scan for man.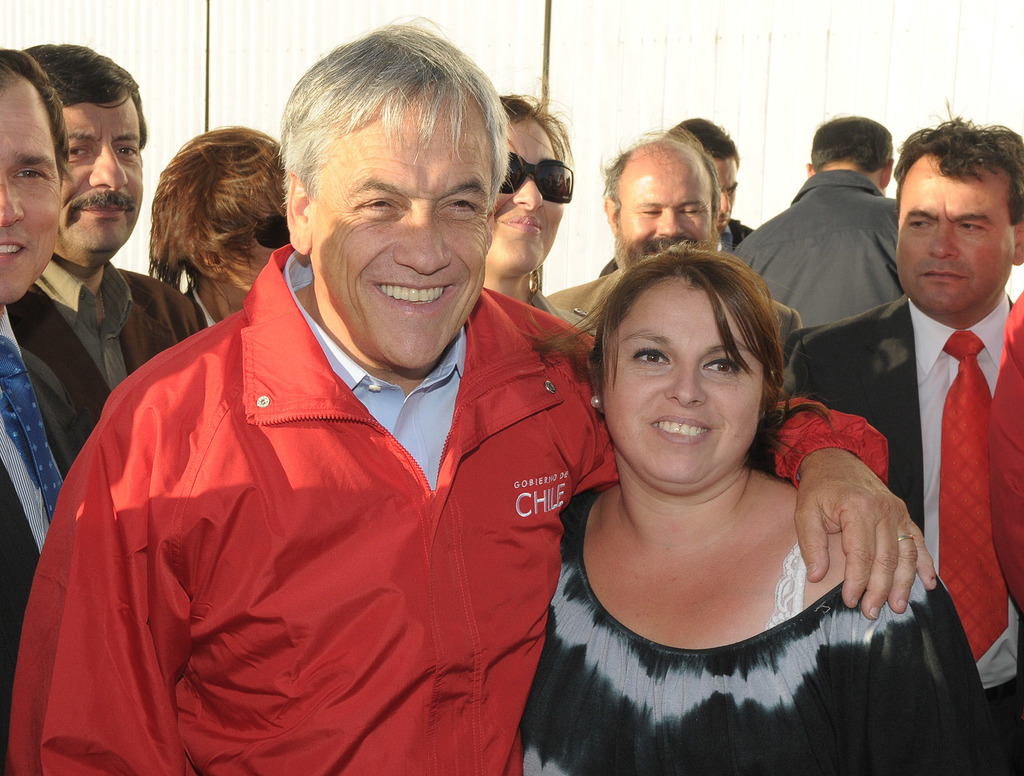
Scan result: 9/43/208/467.
